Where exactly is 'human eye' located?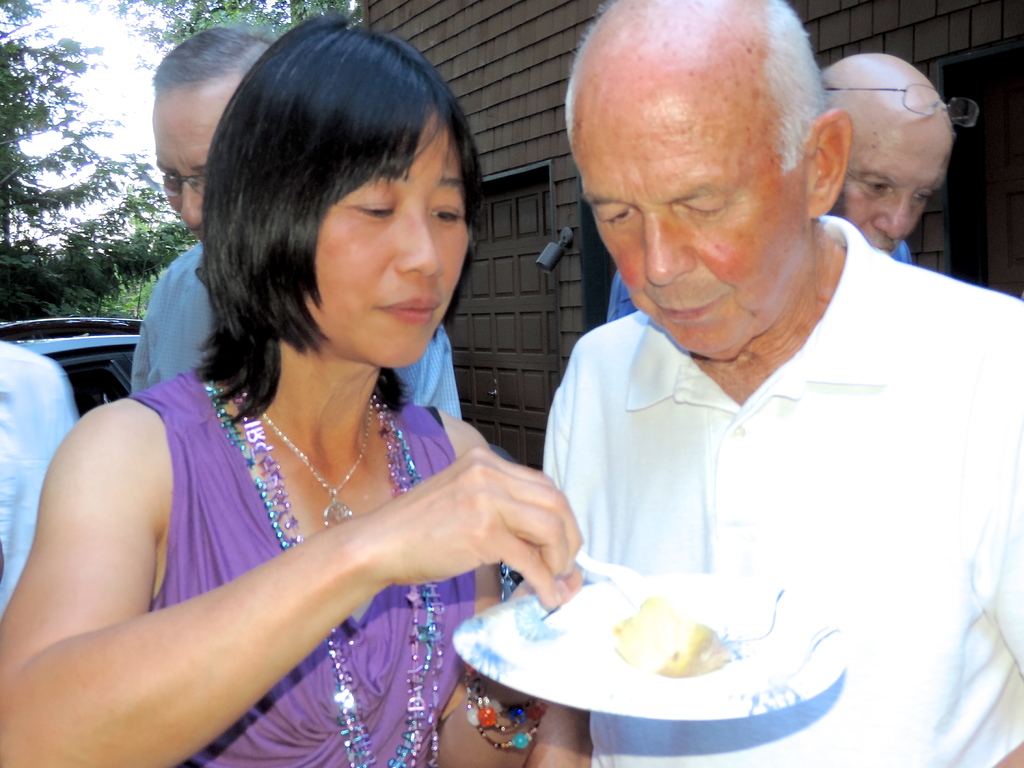
Its bounding box is (left=342, top=192, right=396, bottom=221).
